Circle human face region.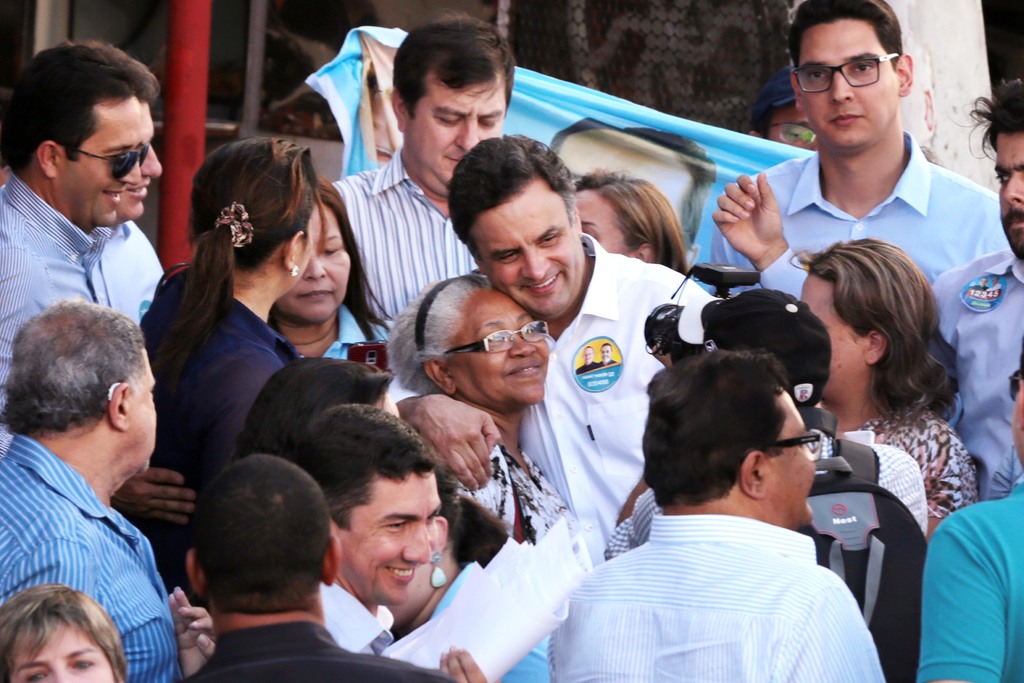
Region: select_region(114, 105, 165, 218).
